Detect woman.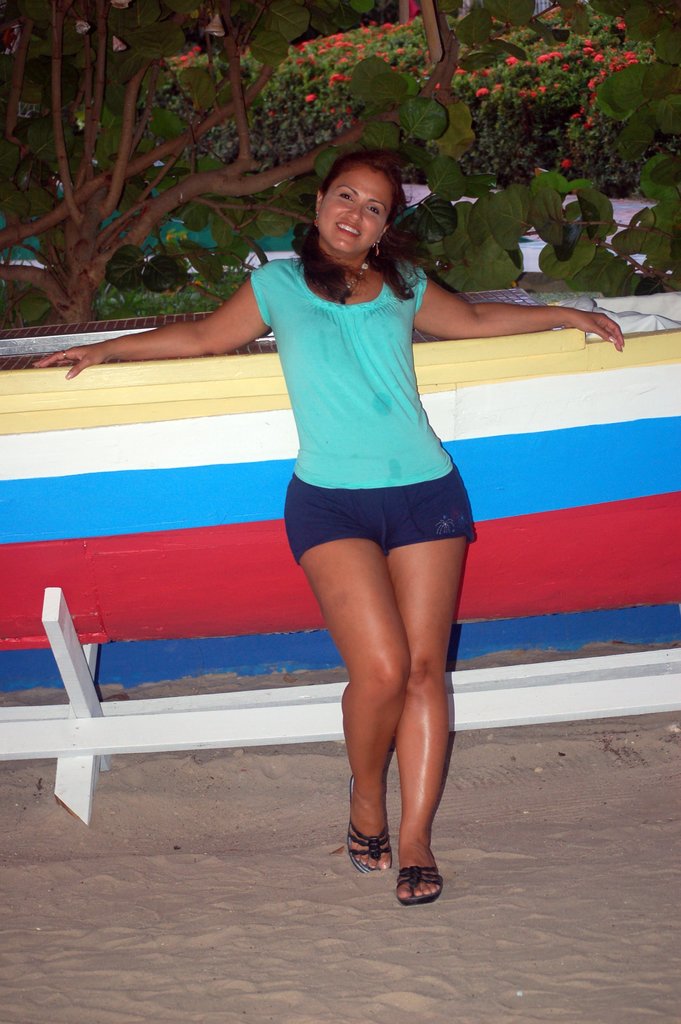
Detected at <box>135,136,521,856</box>.
